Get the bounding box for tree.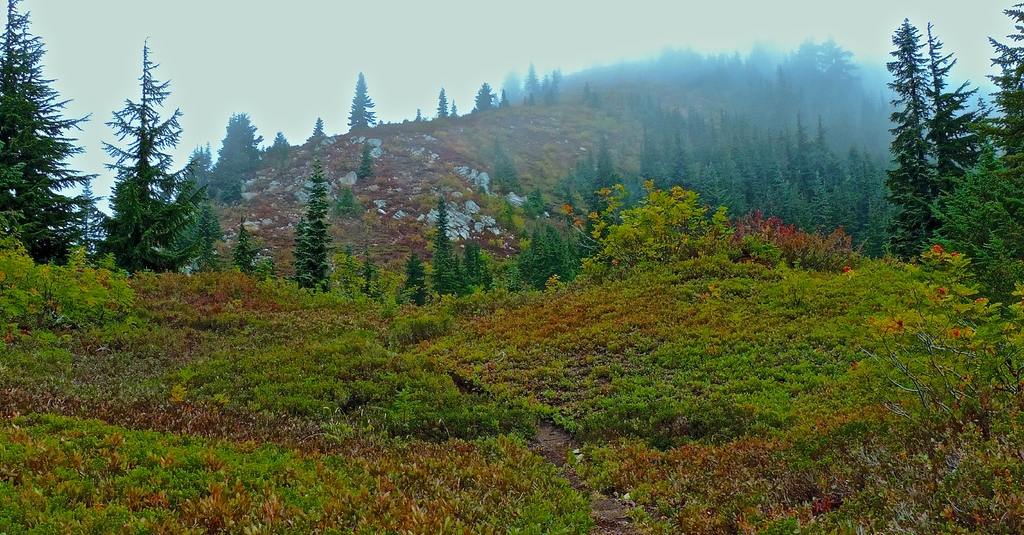
x1=587 y1=128 x2=627 y2=211.
